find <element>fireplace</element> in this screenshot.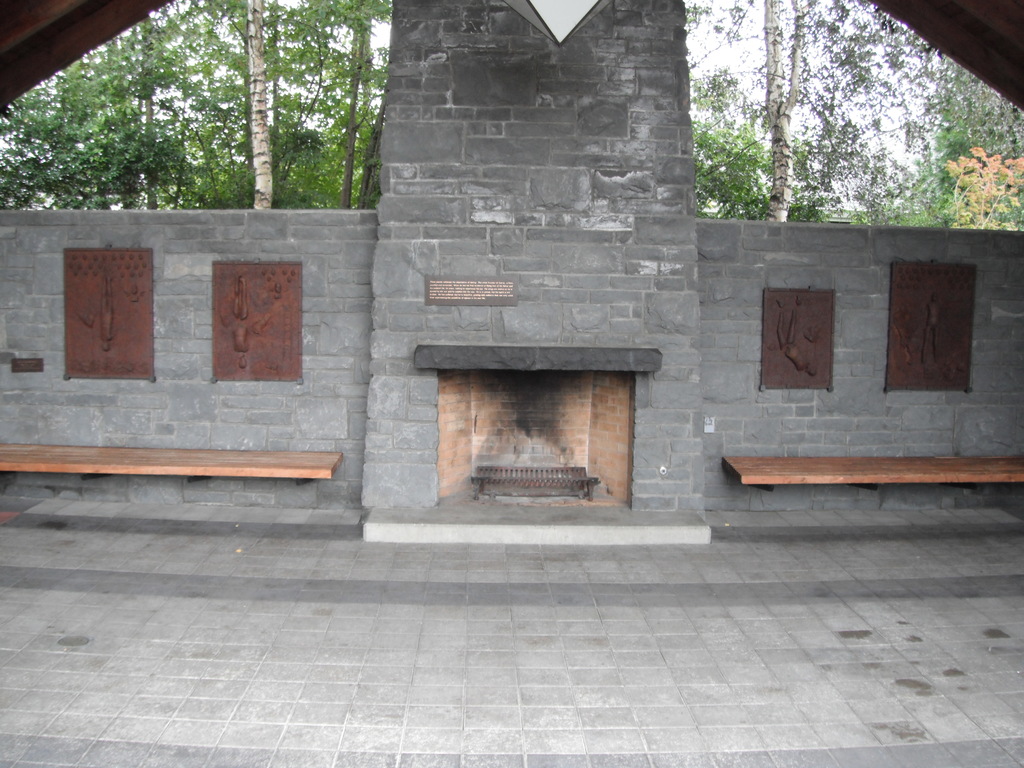
The bounding box for <element>fireplace</element> is bbox=[412, 342, 661, 510].
